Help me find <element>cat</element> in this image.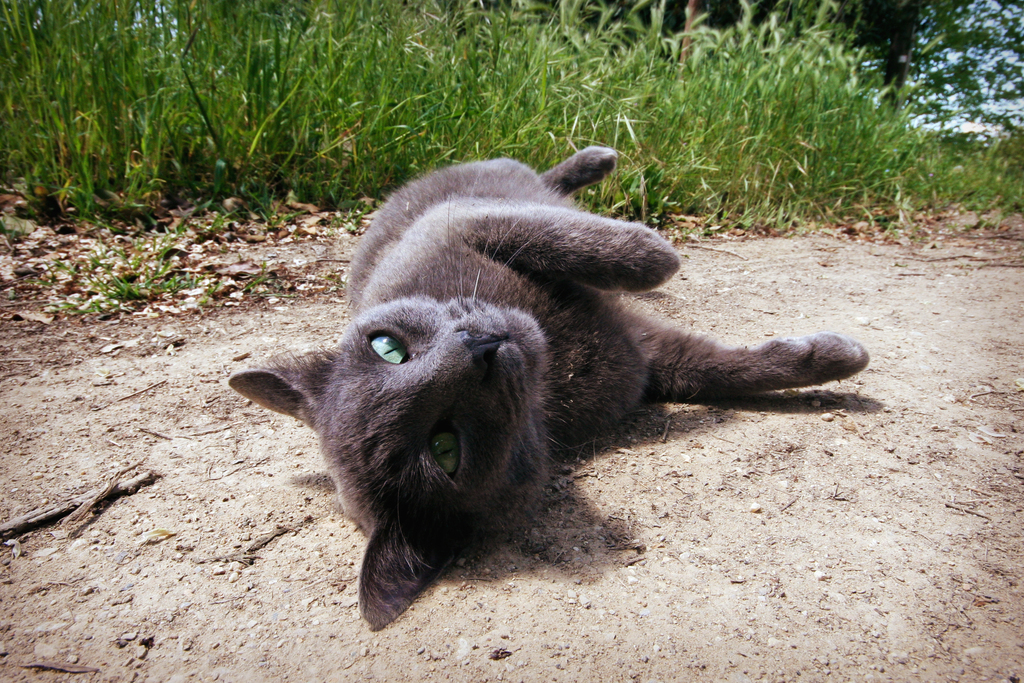
Found it: crop(223, 148, 867, 634).
